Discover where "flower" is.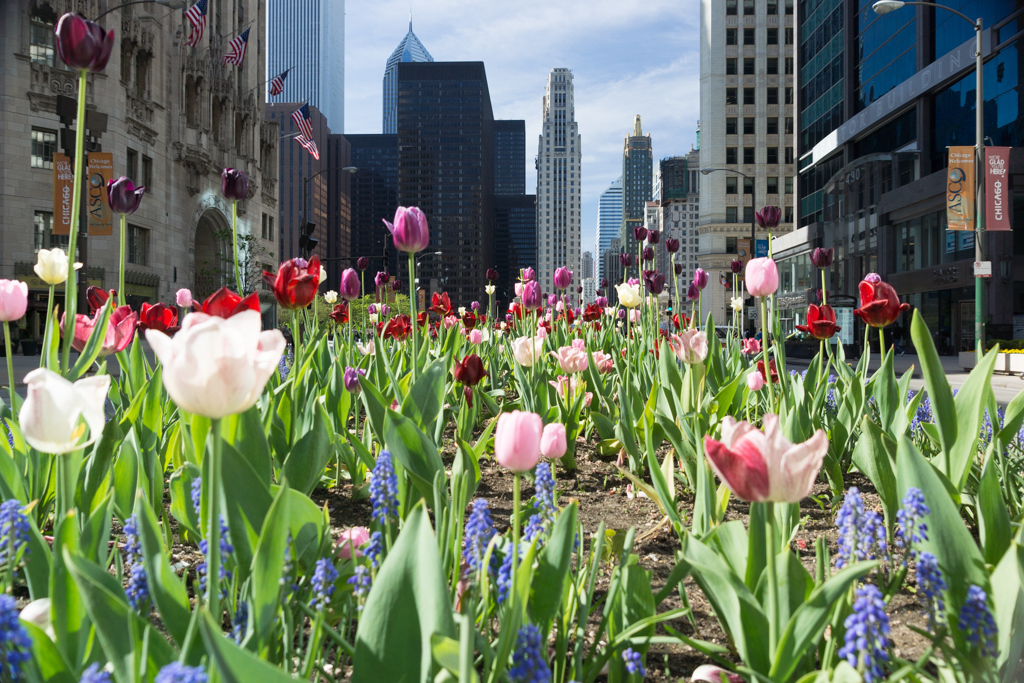
Discovered at {"x1": 841, "y1": 578, "x2": 891, "y2": 682}.
